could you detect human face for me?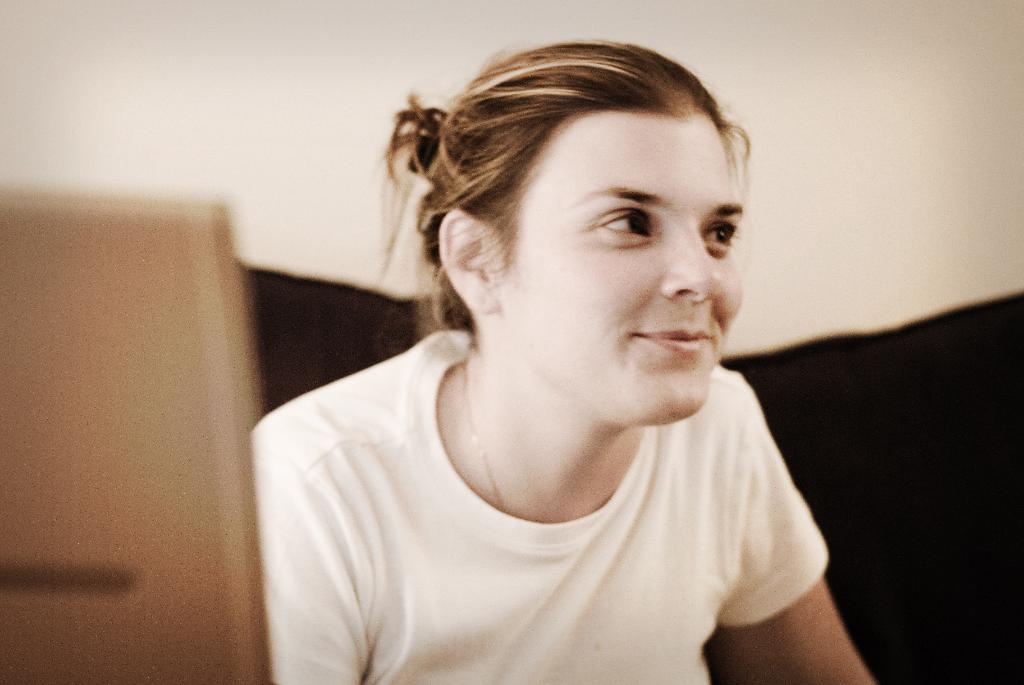
Detection result: [left=512, top=120, right=744, bottom=418].
